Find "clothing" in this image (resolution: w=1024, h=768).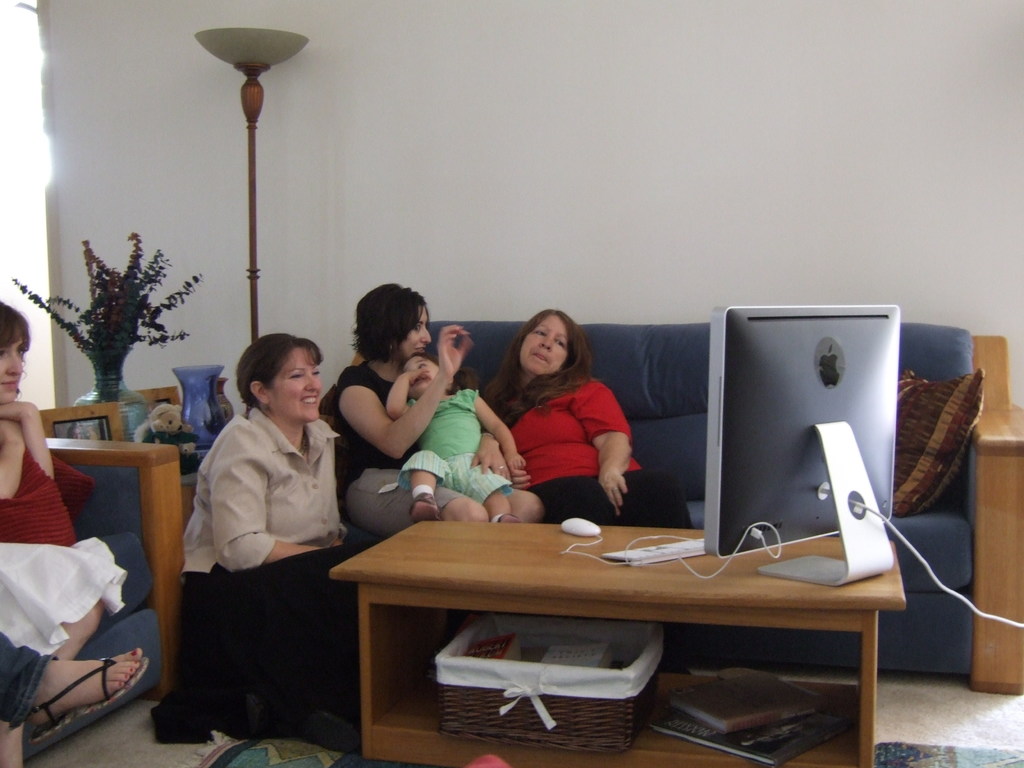
select_region(0, 621, 57, 719).
